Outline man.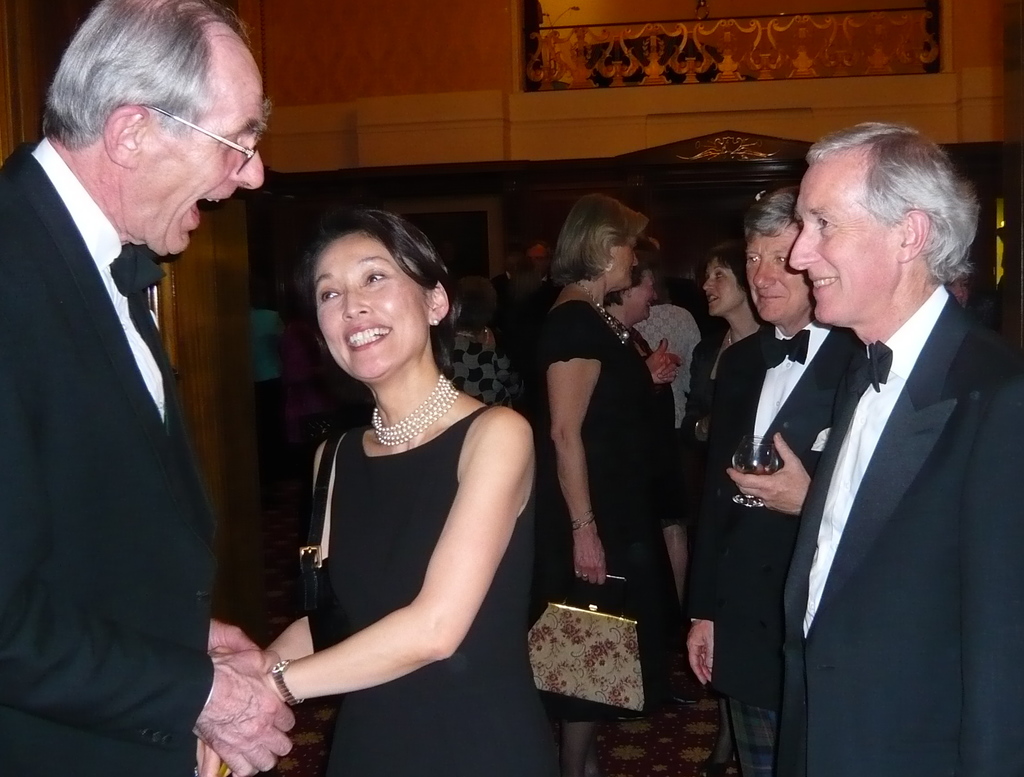
Outline: (x1=0, y1=0, x2=273, y2=759).
